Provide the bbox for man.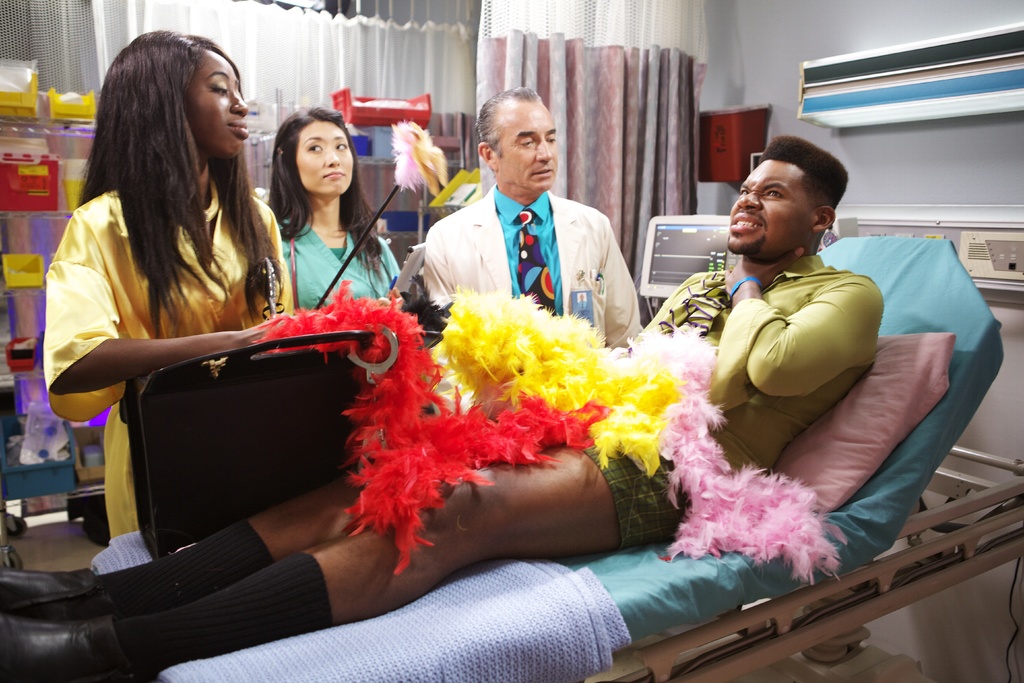
(left=0, top=131, right=884, bottom=682).
